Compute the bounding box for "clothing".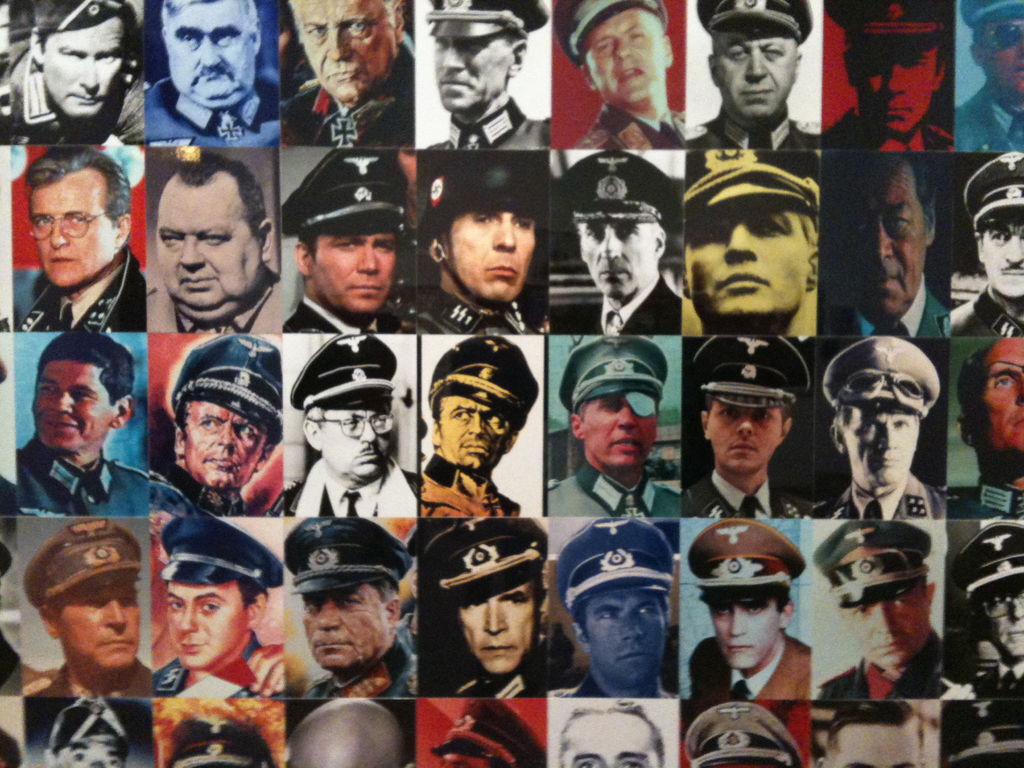
x1=573 y1=273 x2=683 y2=335.
